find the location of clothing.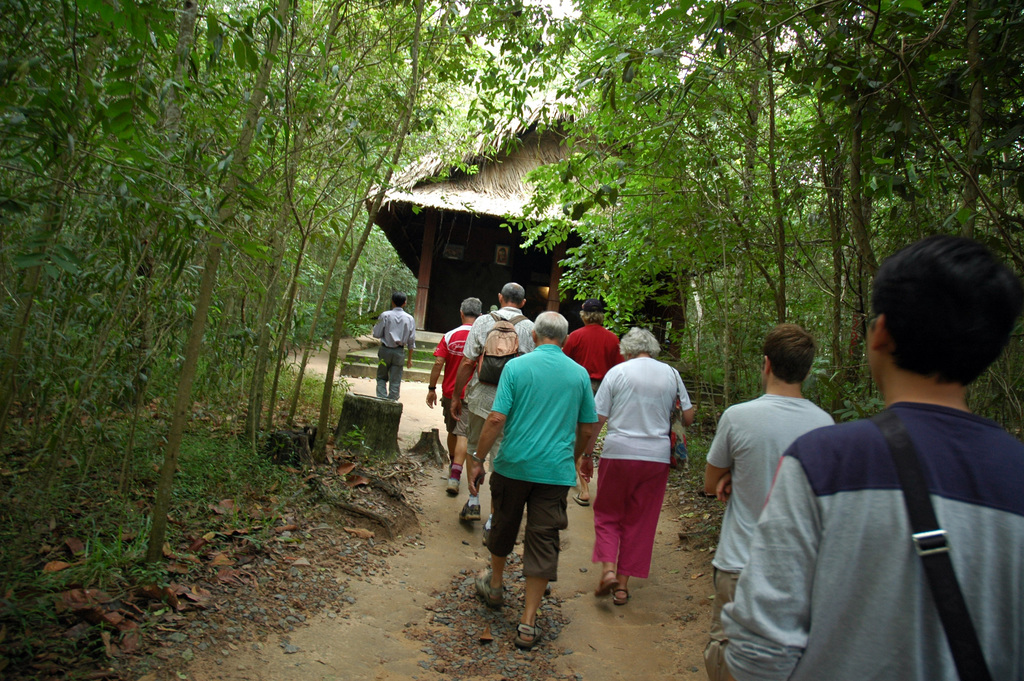
Location: bbox=(364, 307, 417, 398).
